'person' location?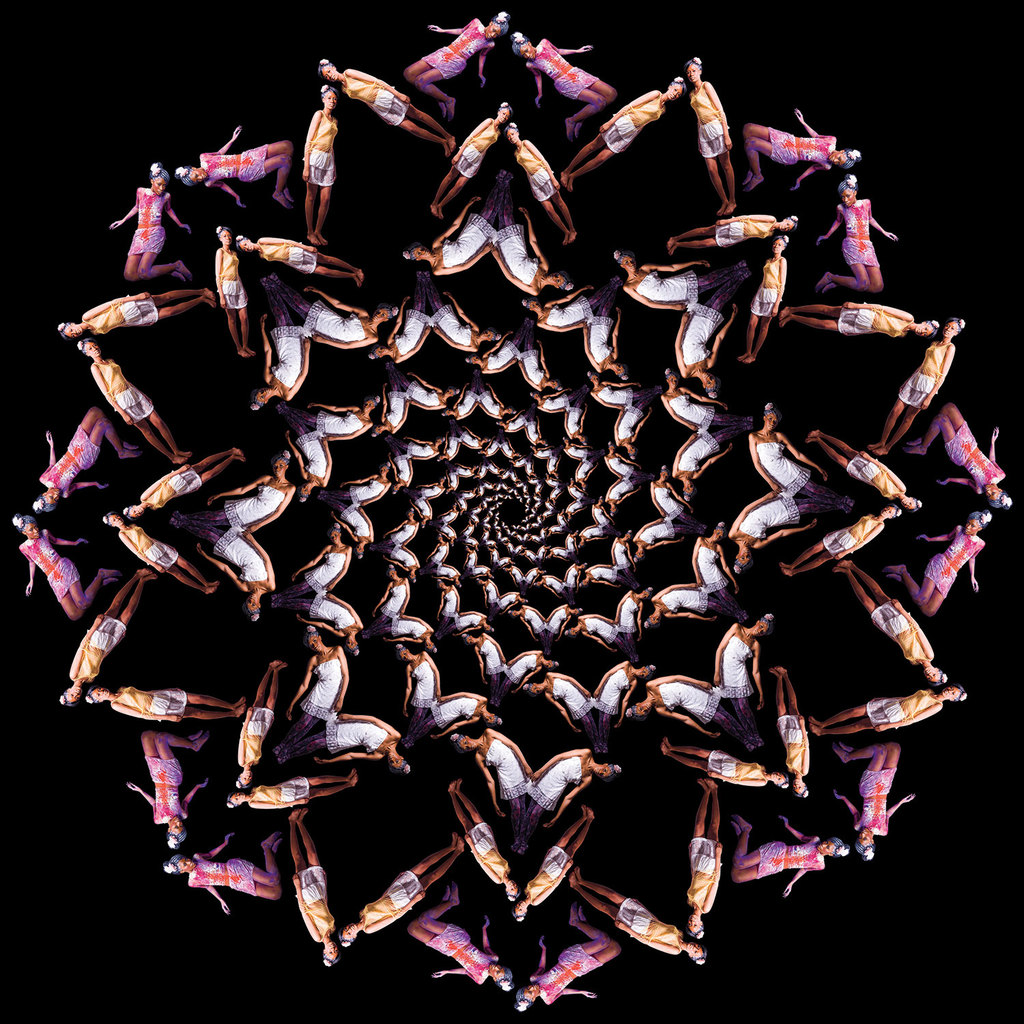
<box>416,683,507,741</box>
